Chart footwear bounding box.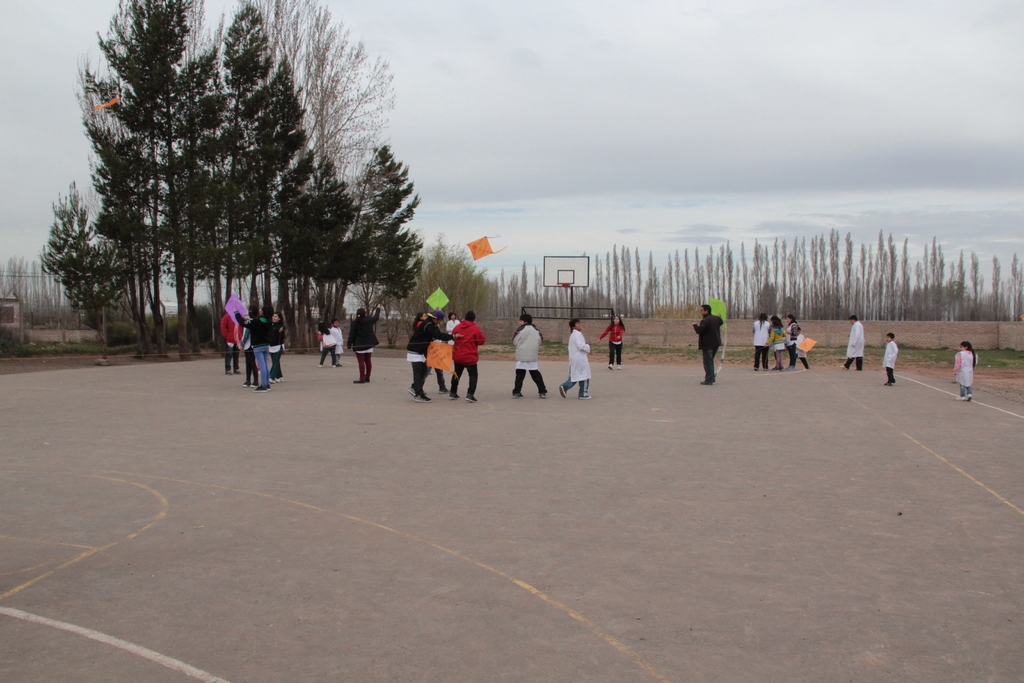
Charted: Rect(536, 391, 546, 398).
